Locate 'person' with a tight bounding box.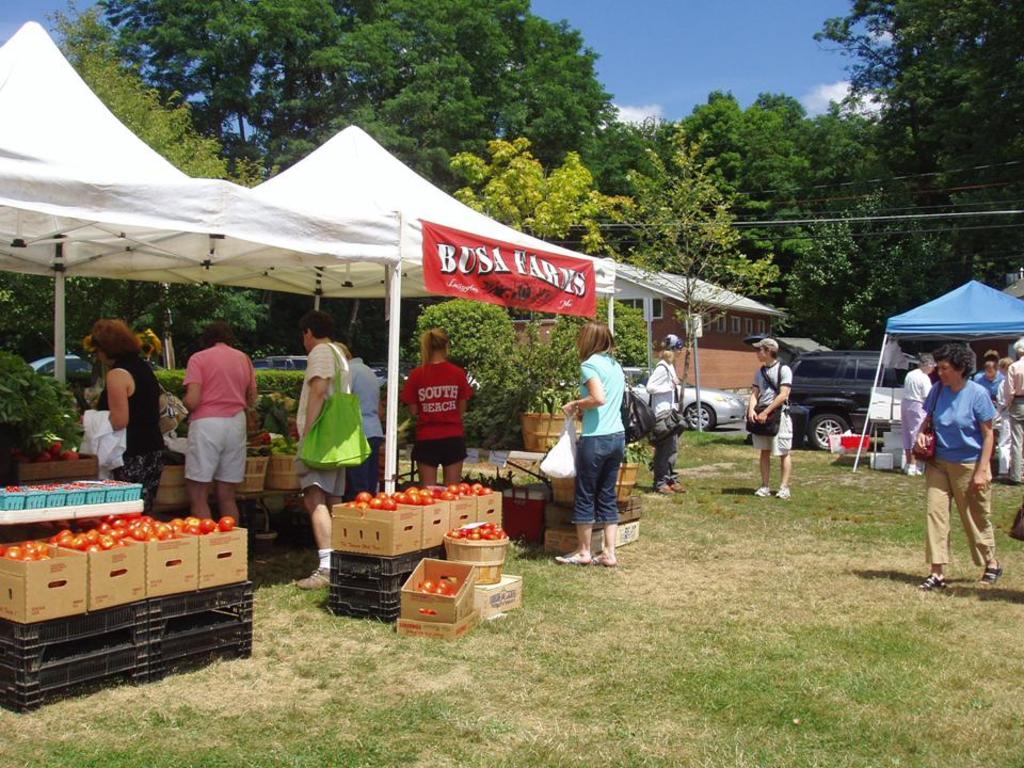
[x1=977, y1=365, x2=1006, y2=484].
